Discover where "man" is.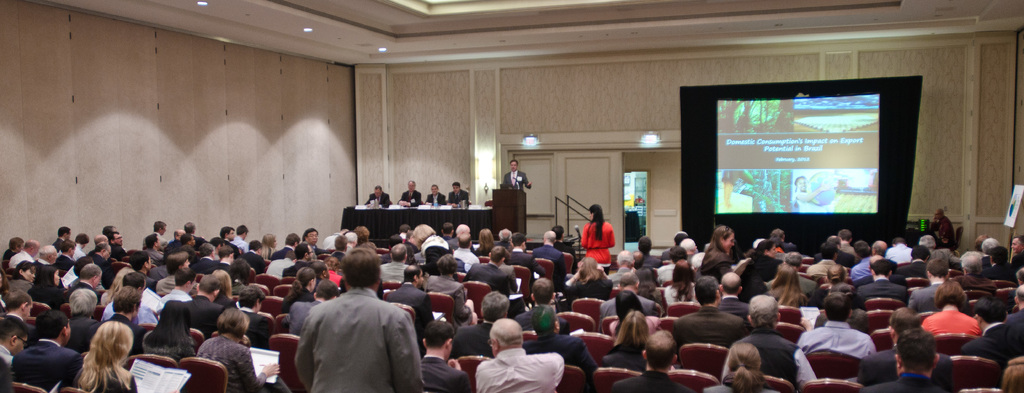
Discovered at 766:252:817:299.
